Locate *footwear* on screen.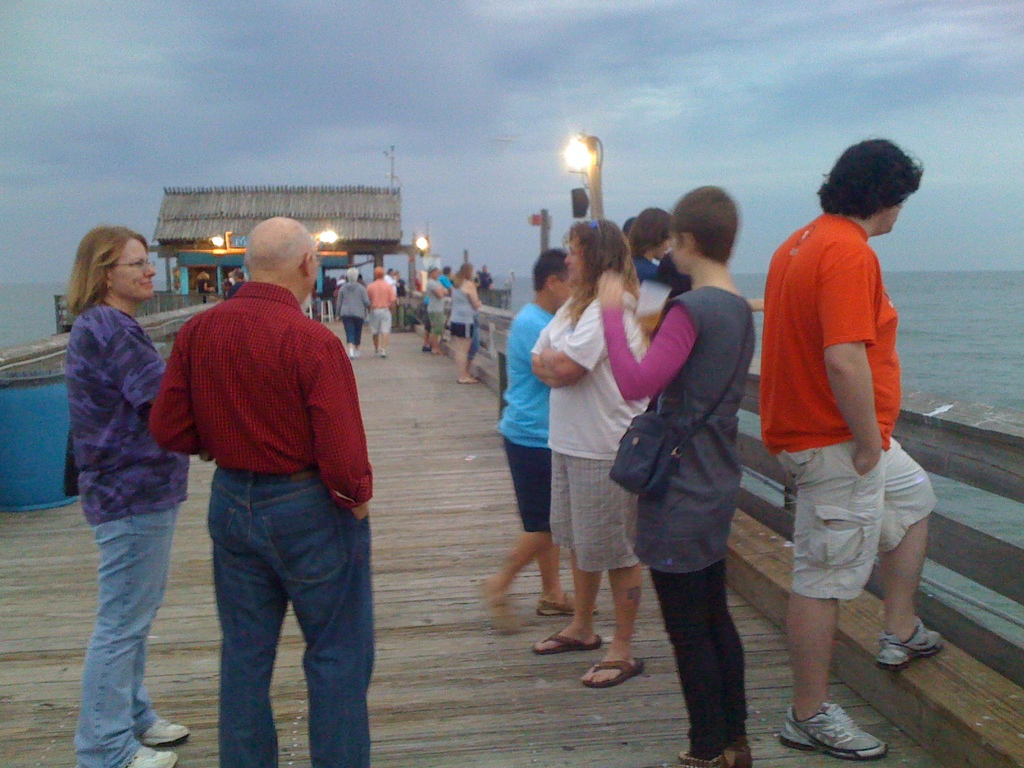
On screen at bbox=[530, 584, 603, 616].
